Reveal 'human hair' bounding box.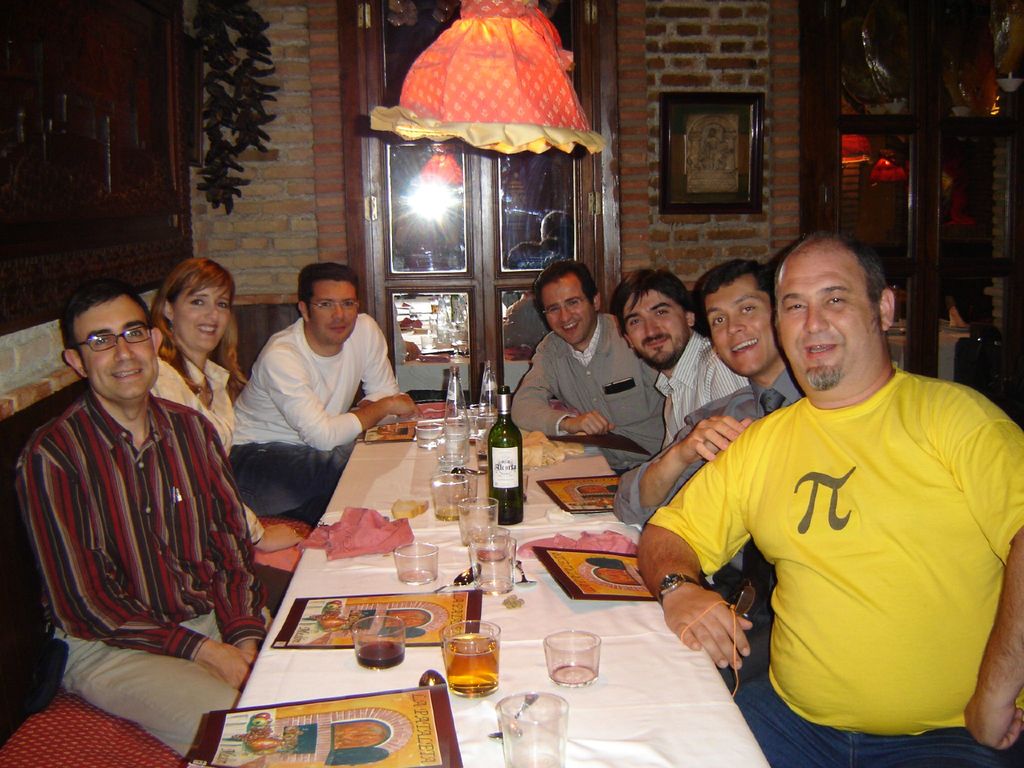
Revealed: l=60, t=285, r=156, b=352.
